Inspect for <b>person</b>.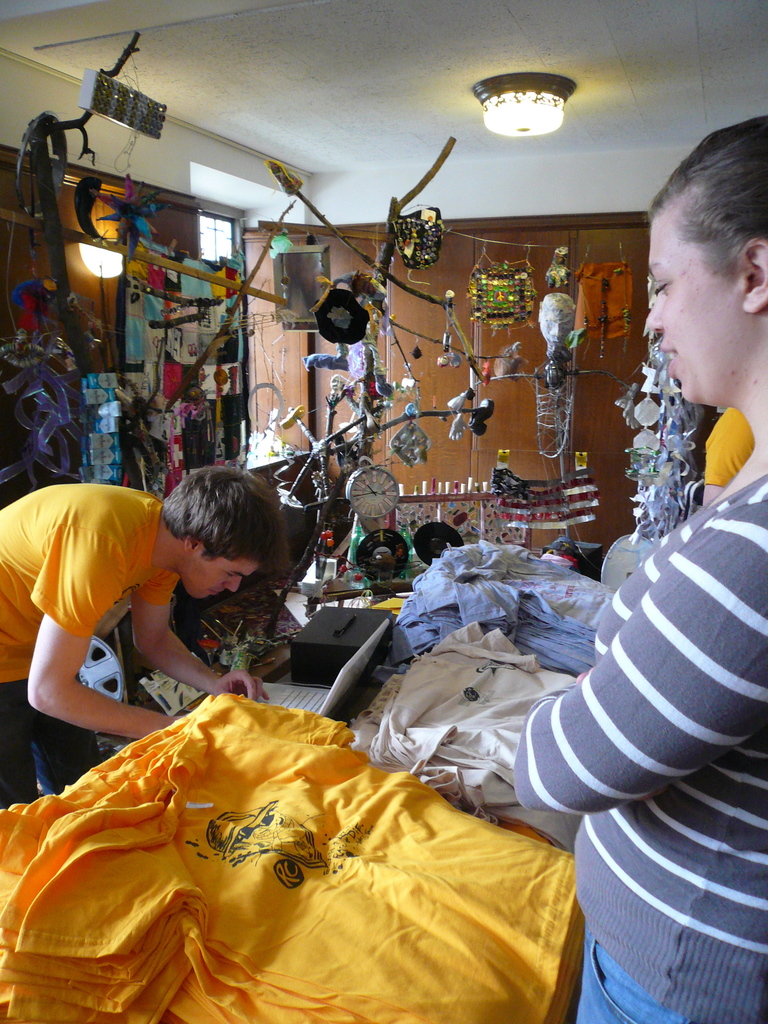
Inspection: pyautogui.locateOnScreen(0, 467, 290, 811).
